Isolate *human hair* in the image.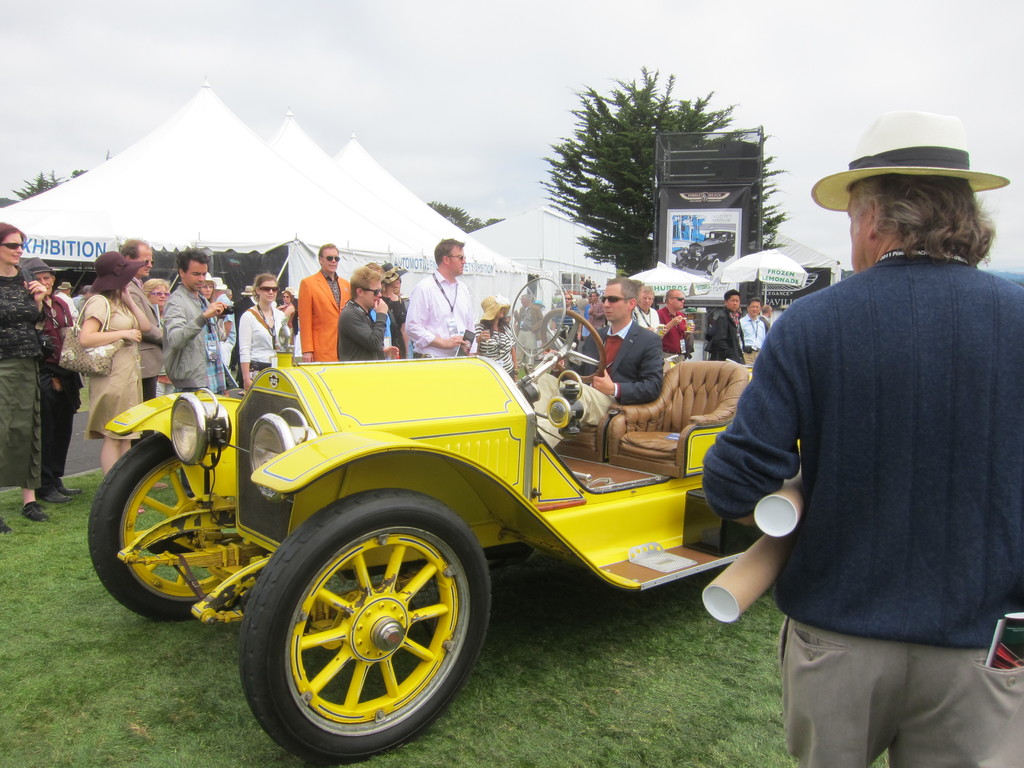
Isolated region: pyautogui.locateOnScreen(431, 237, 466, 266).
